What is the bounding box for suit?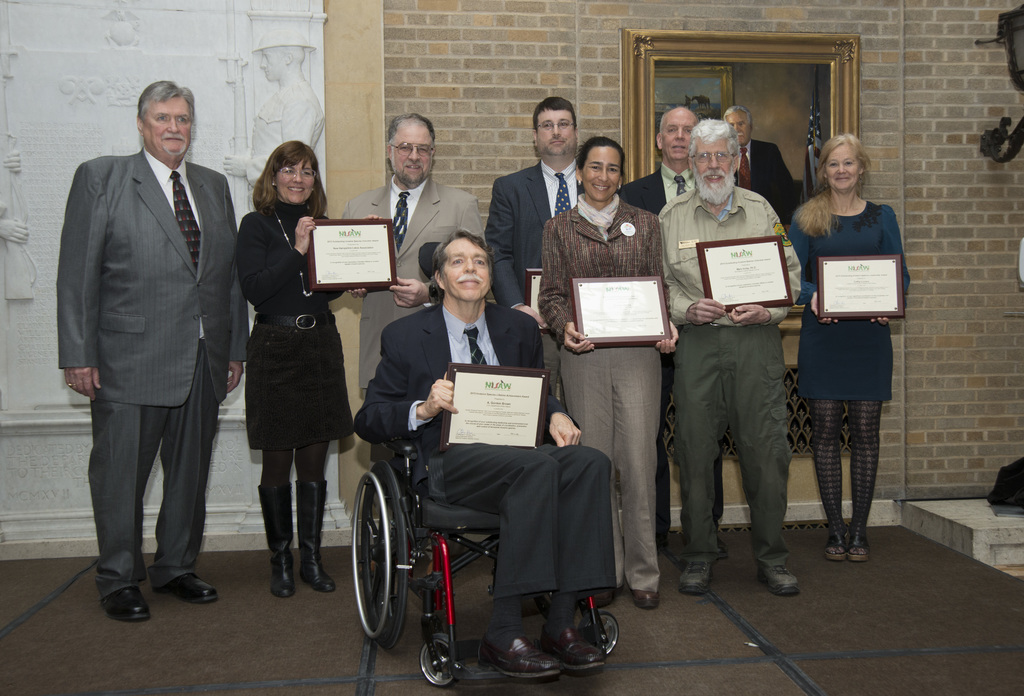
bbox(620, 166, 722, 541).
